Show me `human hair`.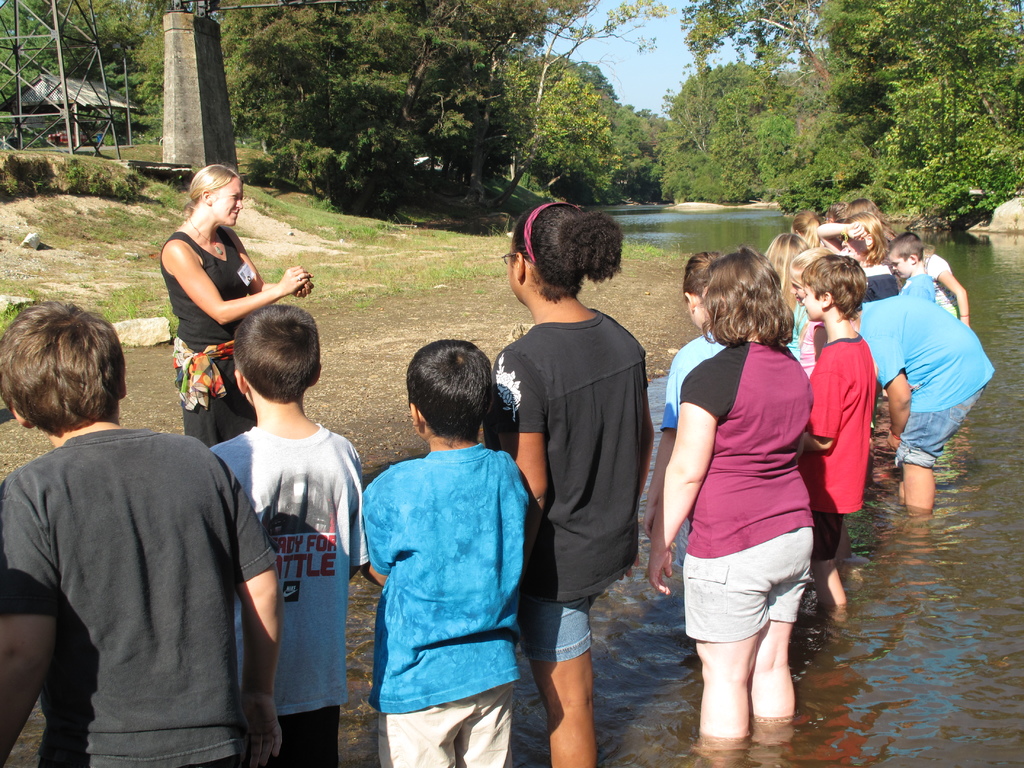
`human hair` is here: left=700, top=244, right=800, bottom=349.
